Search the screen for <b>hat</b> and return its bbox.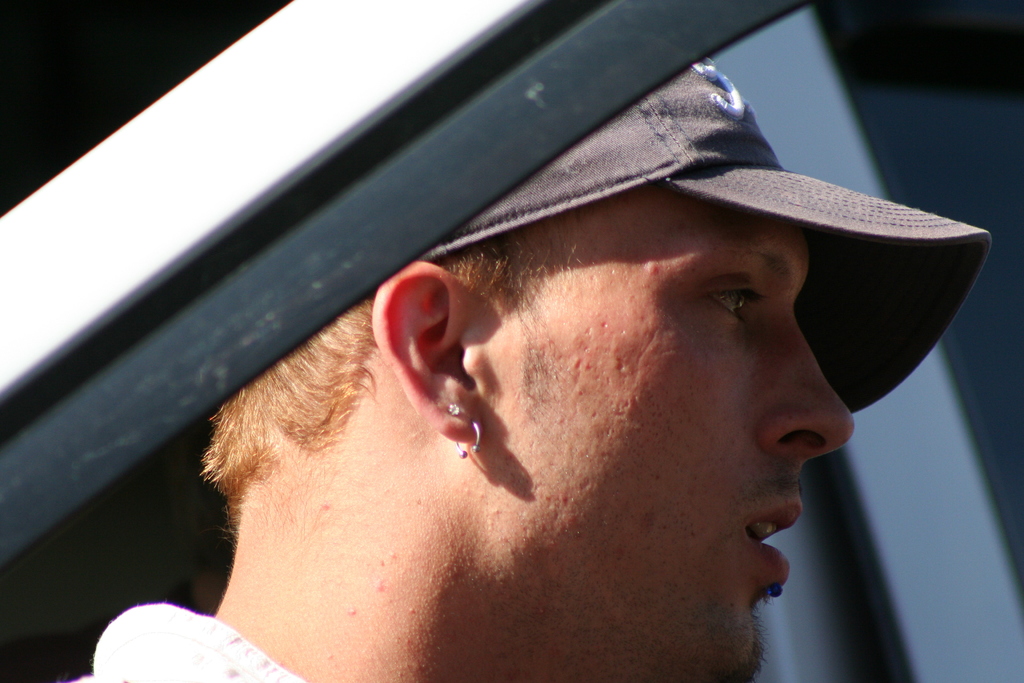
Found: [418, 56, 990, 416].
